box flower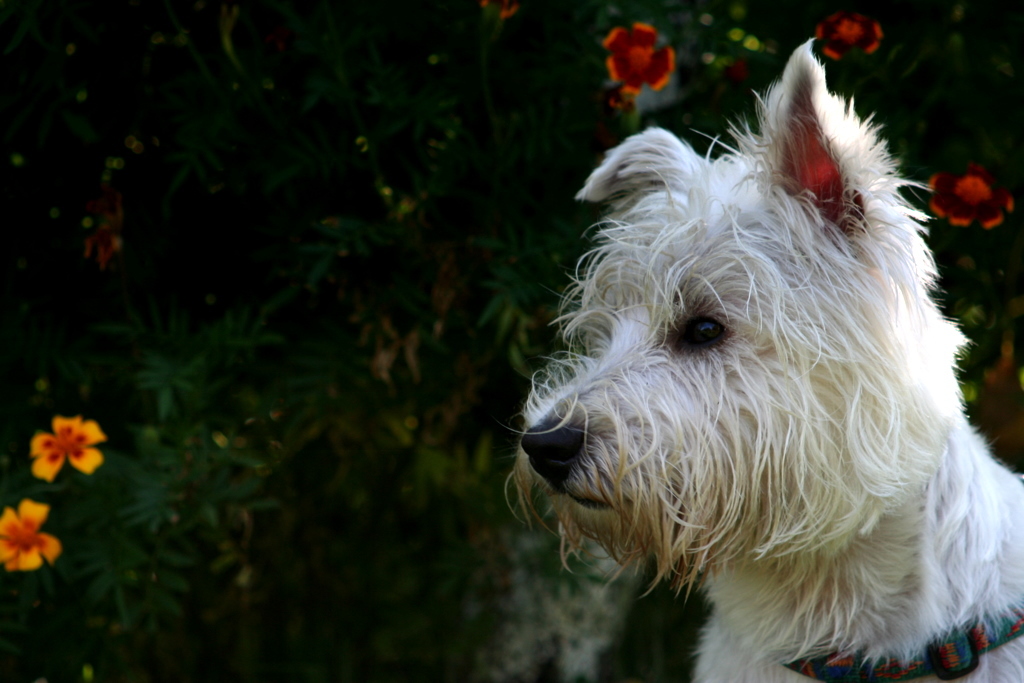
{"left": 608, "top": 14, "right": 689, "bottom": 93}
